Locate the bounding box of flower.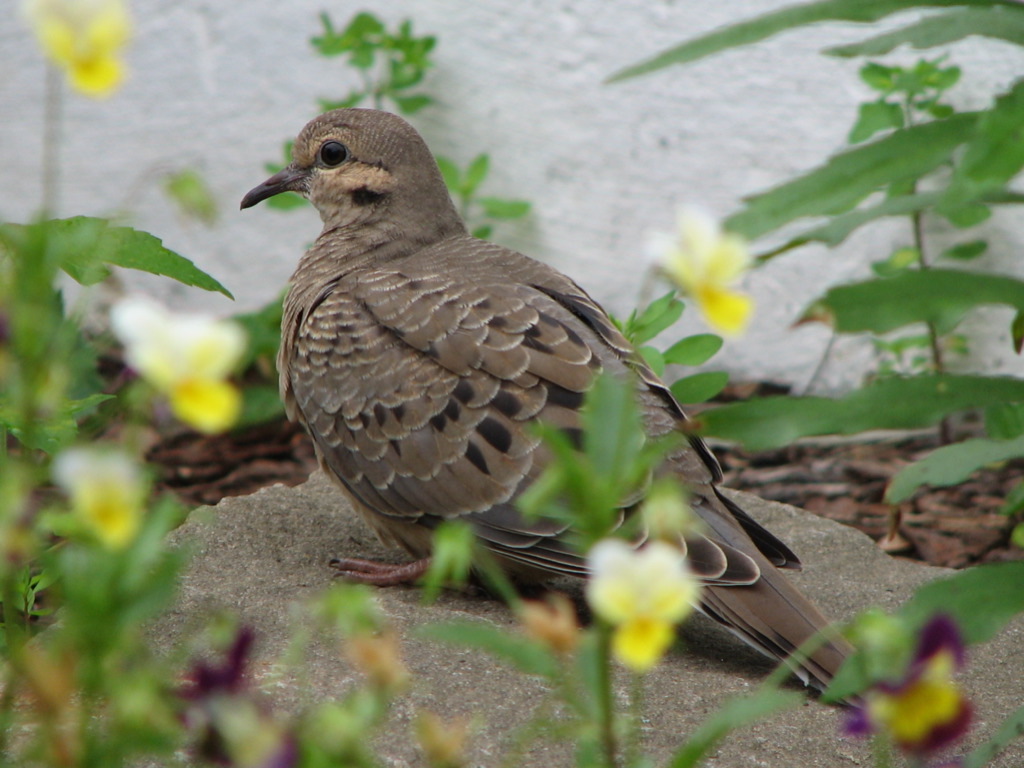
Bounding box: <region>48, 437, 152, 553</region>.
